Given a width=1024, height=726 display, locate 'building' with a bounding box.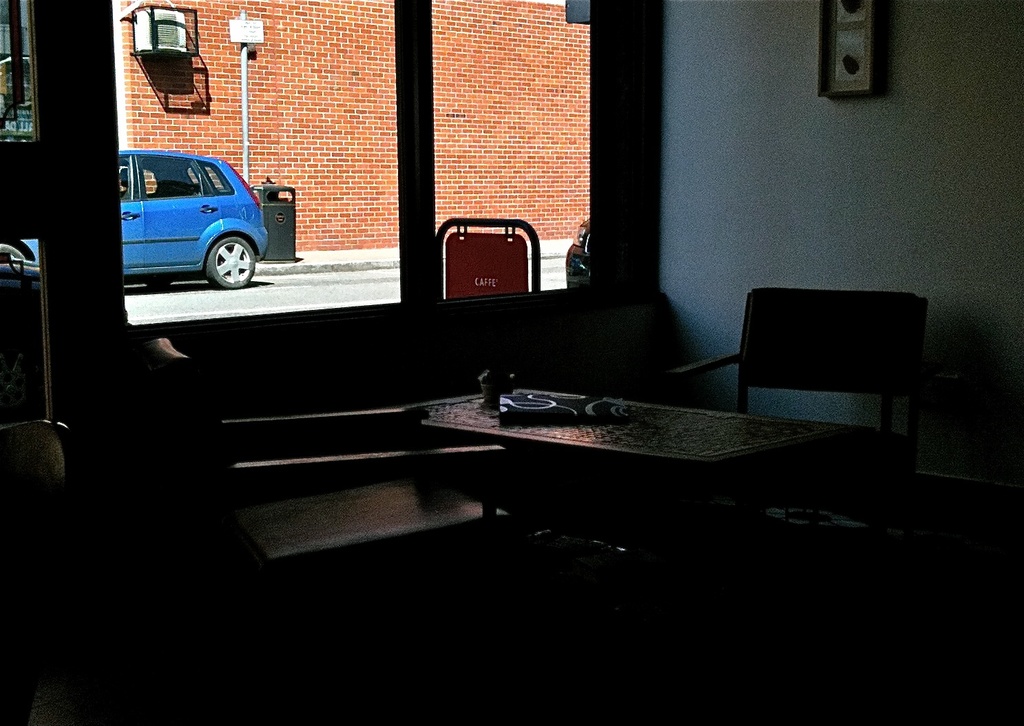
Located: 0, 0, 1023, 725.
